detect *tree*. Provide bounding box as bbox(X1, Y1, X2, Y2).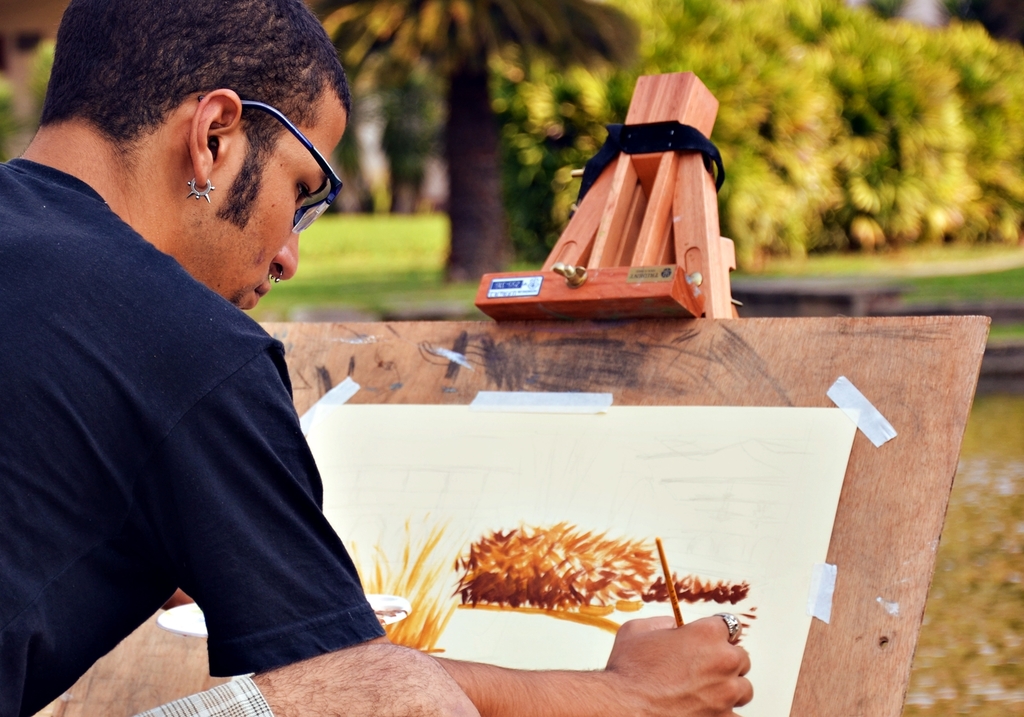
bbox(495, 0, 836, 278).
